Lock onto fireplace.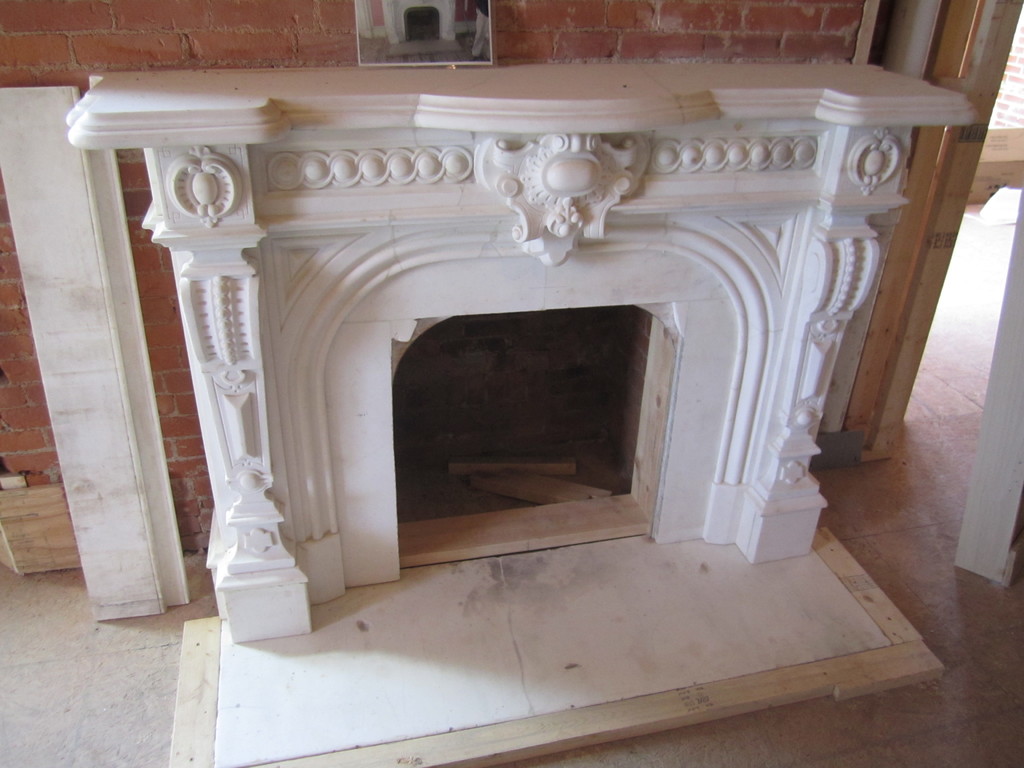
Locked: crop(390, 304, 689, 579).
